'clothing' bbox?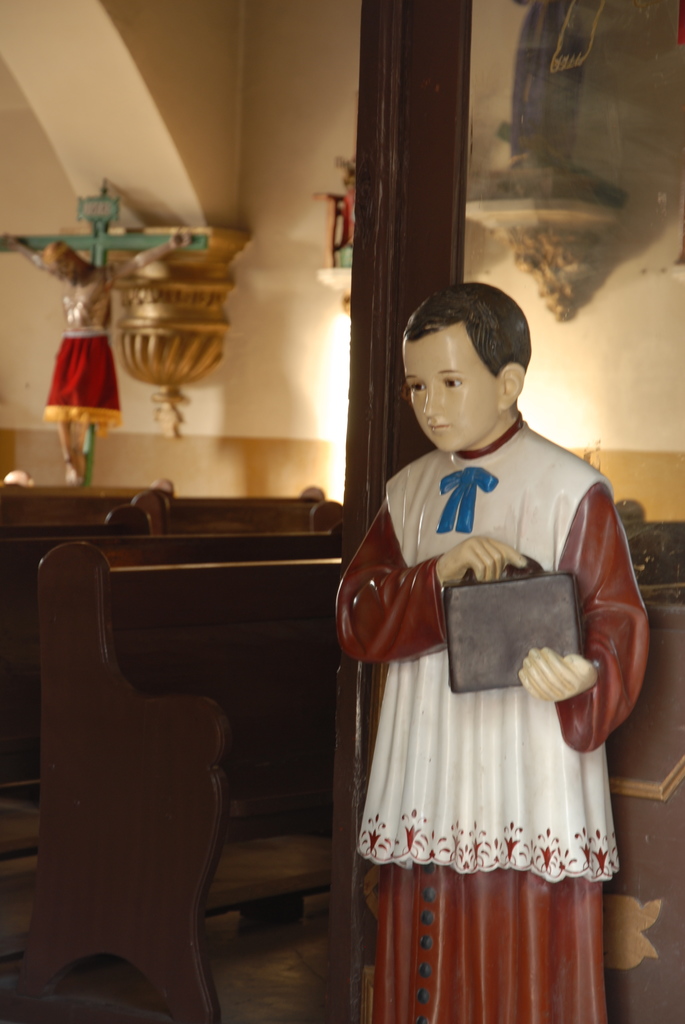
315,395,668,1016
